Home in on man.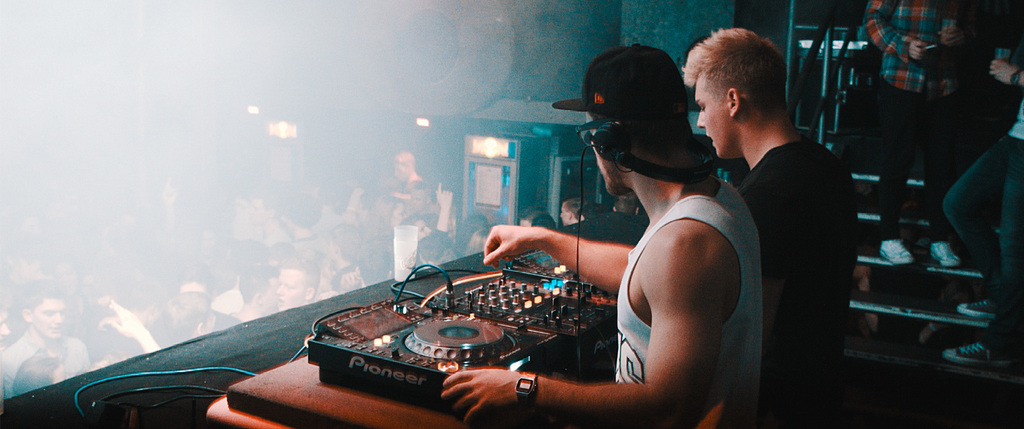
Homed in at BBox(1, 277, 92, 401).
